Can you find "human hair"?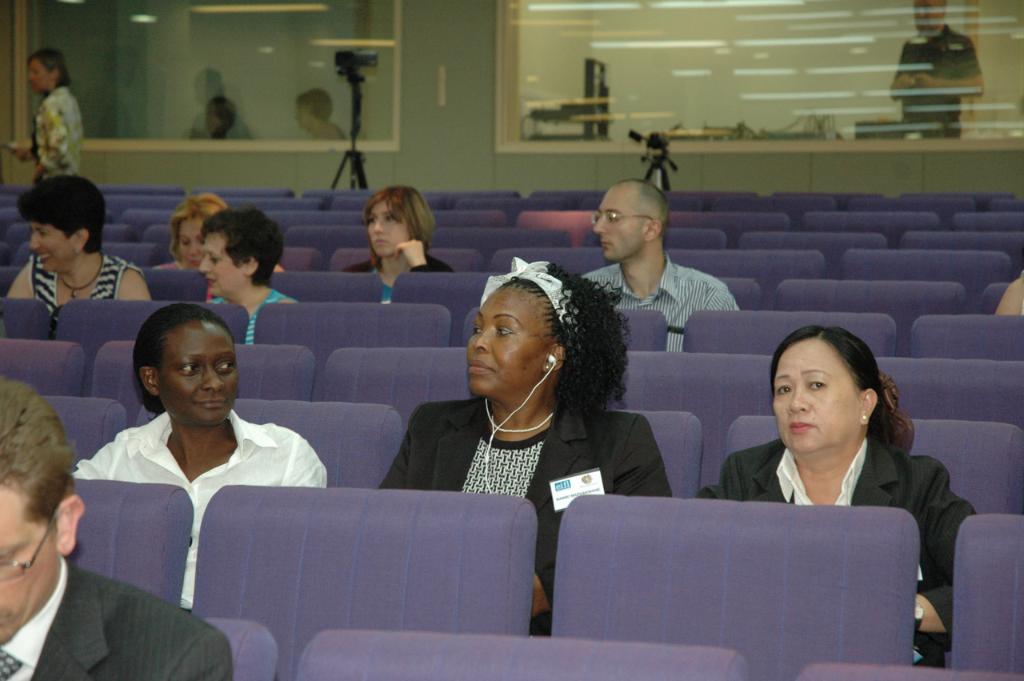
Yes, bounding box: pyautogui.locateOnScreen(0, 375, 82, 560).
